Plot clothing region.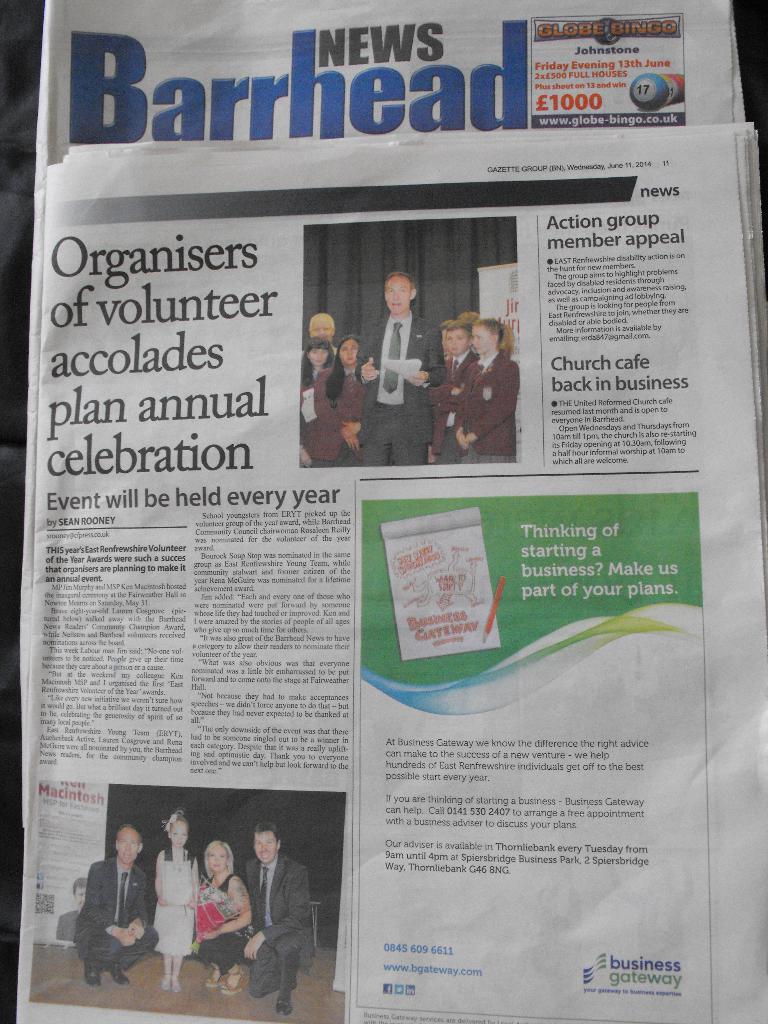
Plotted at pyautogui.locateOnScreen(298, 307, 527, 461).
